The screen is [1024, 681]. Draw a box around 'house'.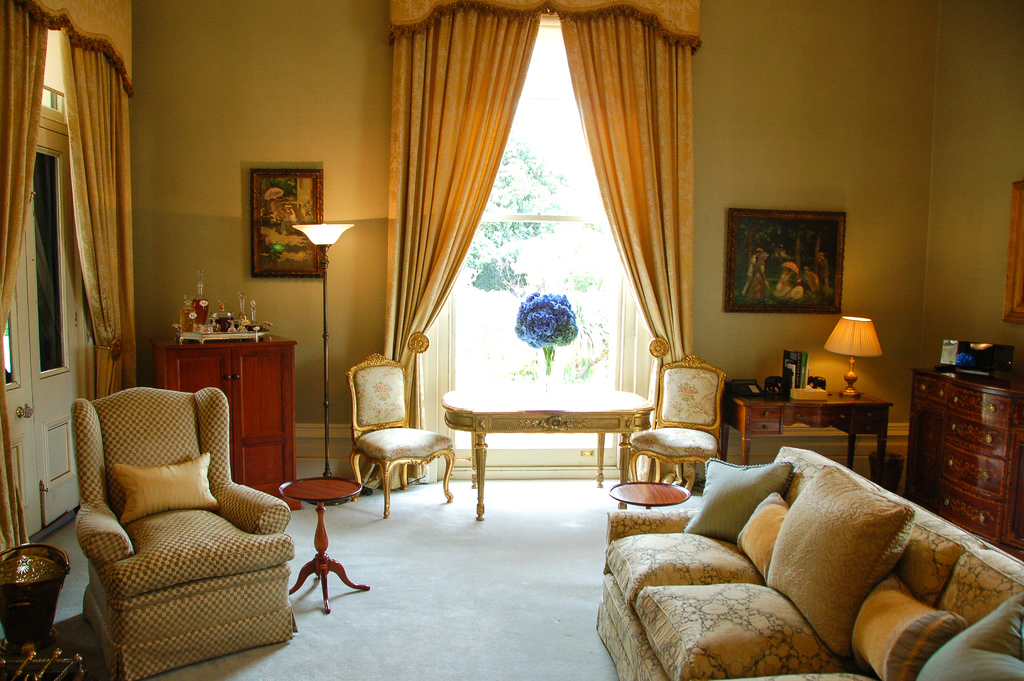
(0, 0, 1023, 680).
